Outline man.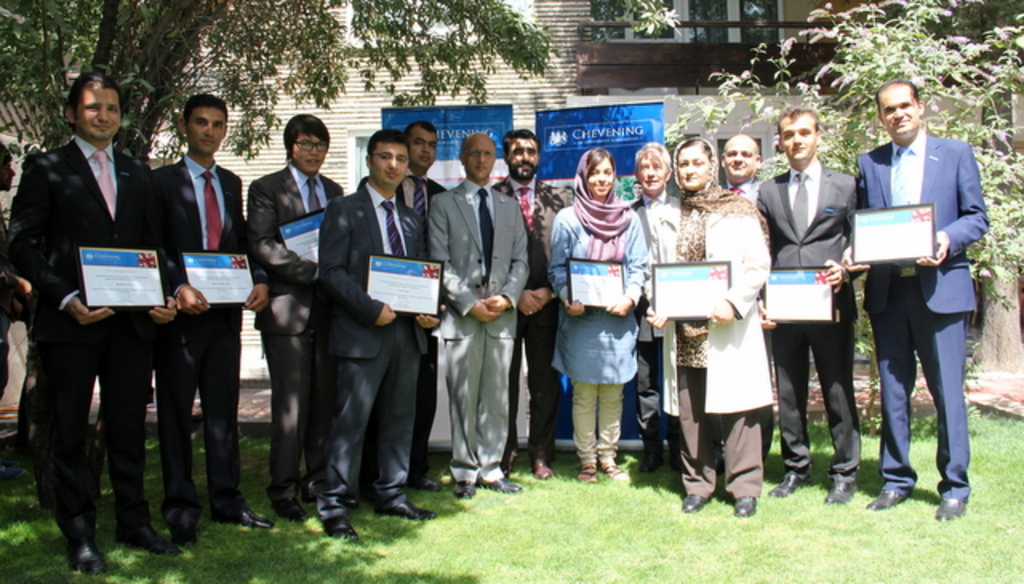
Outline: [411,112,445,506].
